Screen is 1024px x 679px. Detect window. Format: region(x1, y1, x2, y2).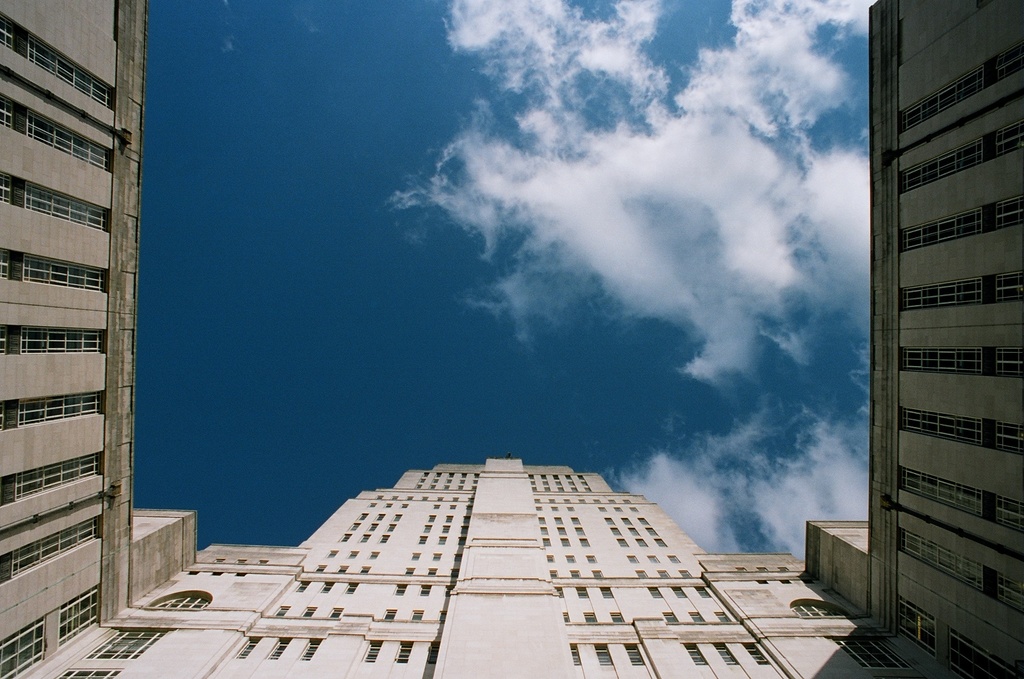
region(385, 500, 394, 508).
